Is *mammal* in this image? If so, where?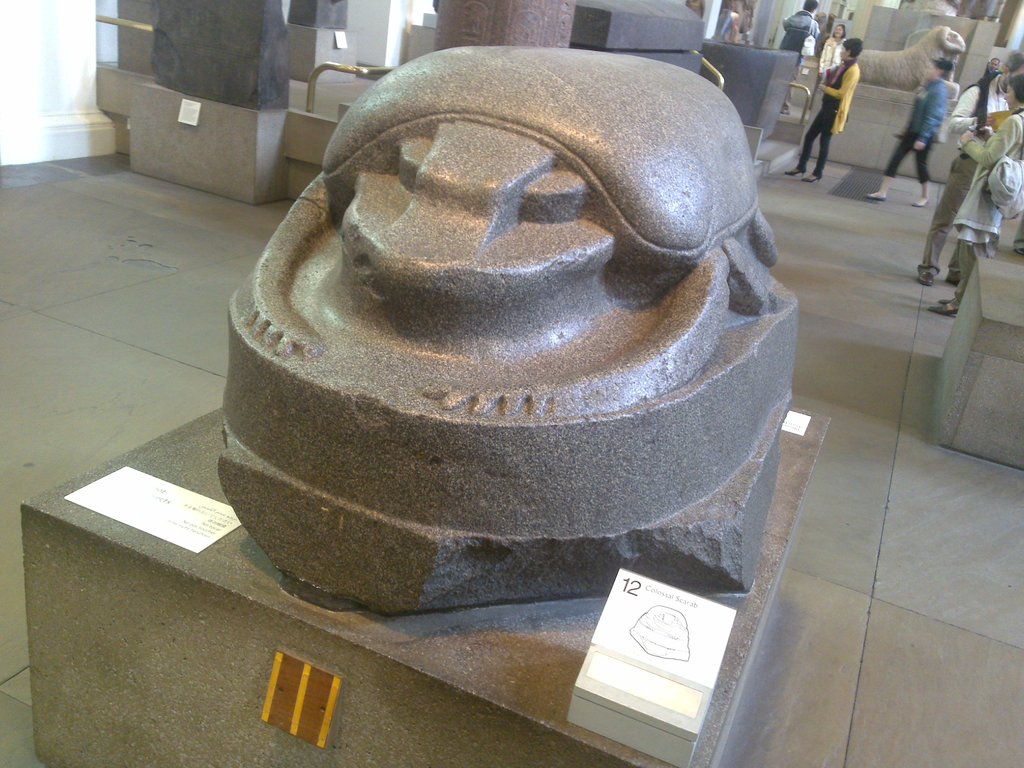
Yes, at bbox=(781, 0, 819, 109).
